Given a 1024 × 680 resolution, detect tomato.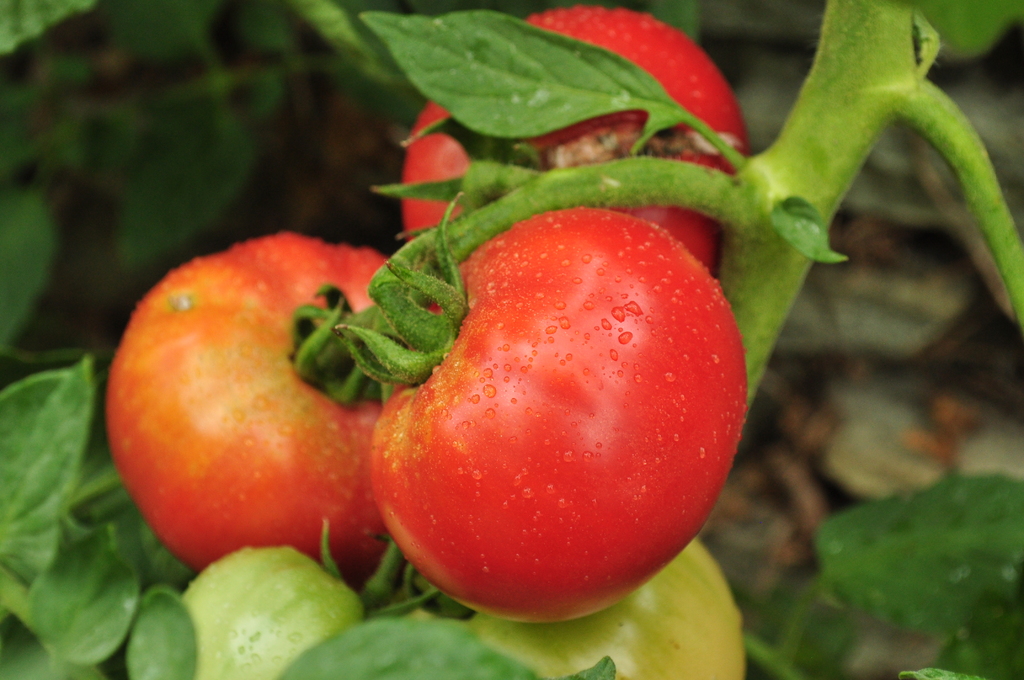
bbox=[368, 193, 744, 629].
